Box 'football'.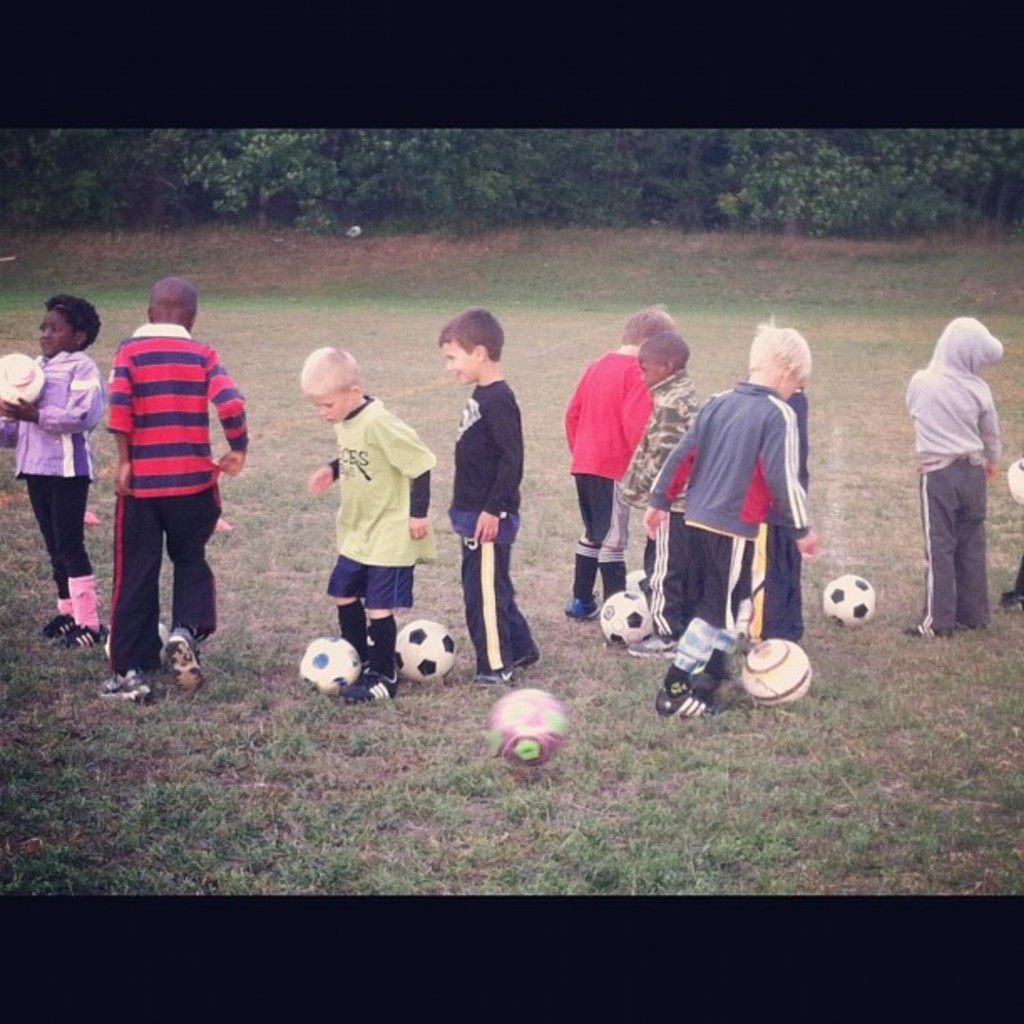
BBox(738, 634, 817, 698).
